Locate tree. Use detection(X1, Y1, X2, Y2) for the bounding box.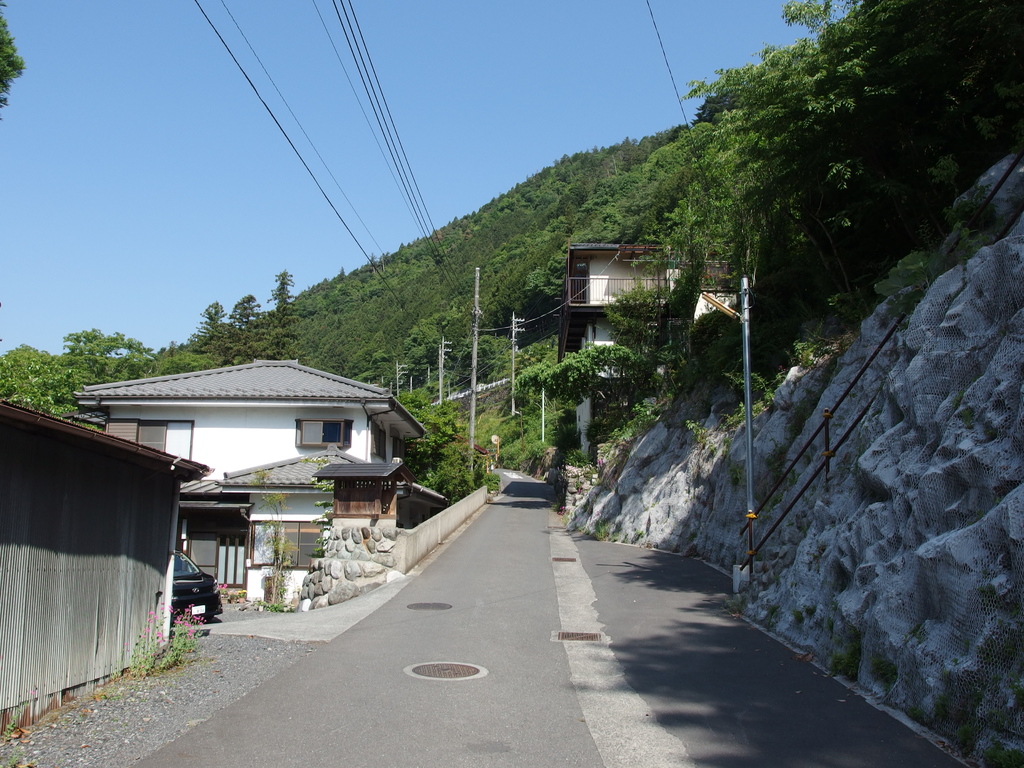
detection(63, 326, 151, 404).
